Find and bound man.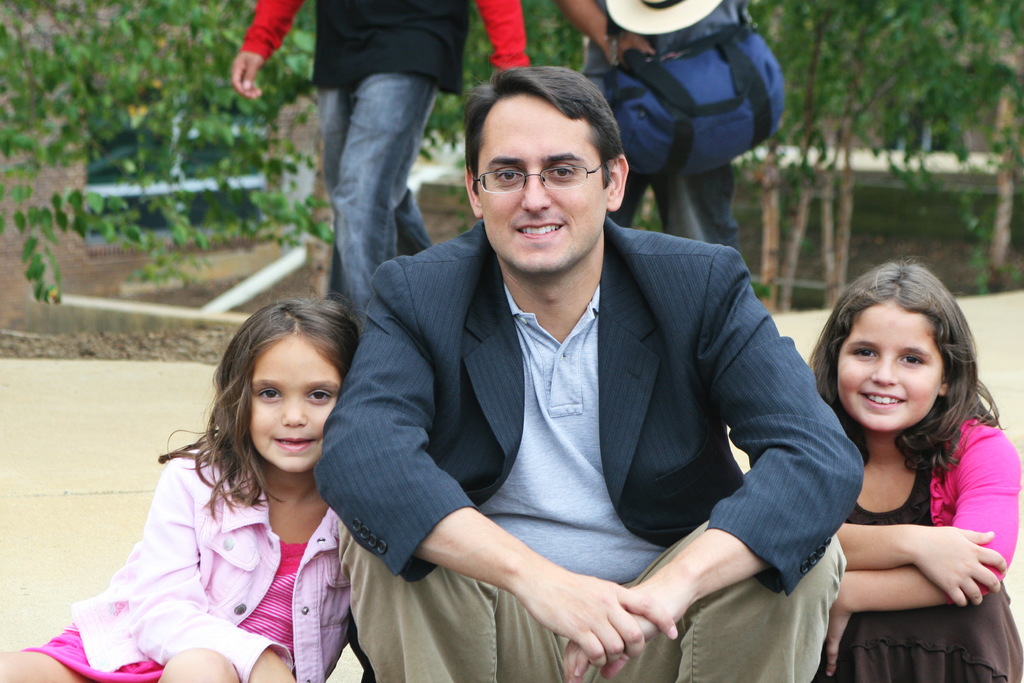
Bound: l=231, t=0, r=536, b=341.
